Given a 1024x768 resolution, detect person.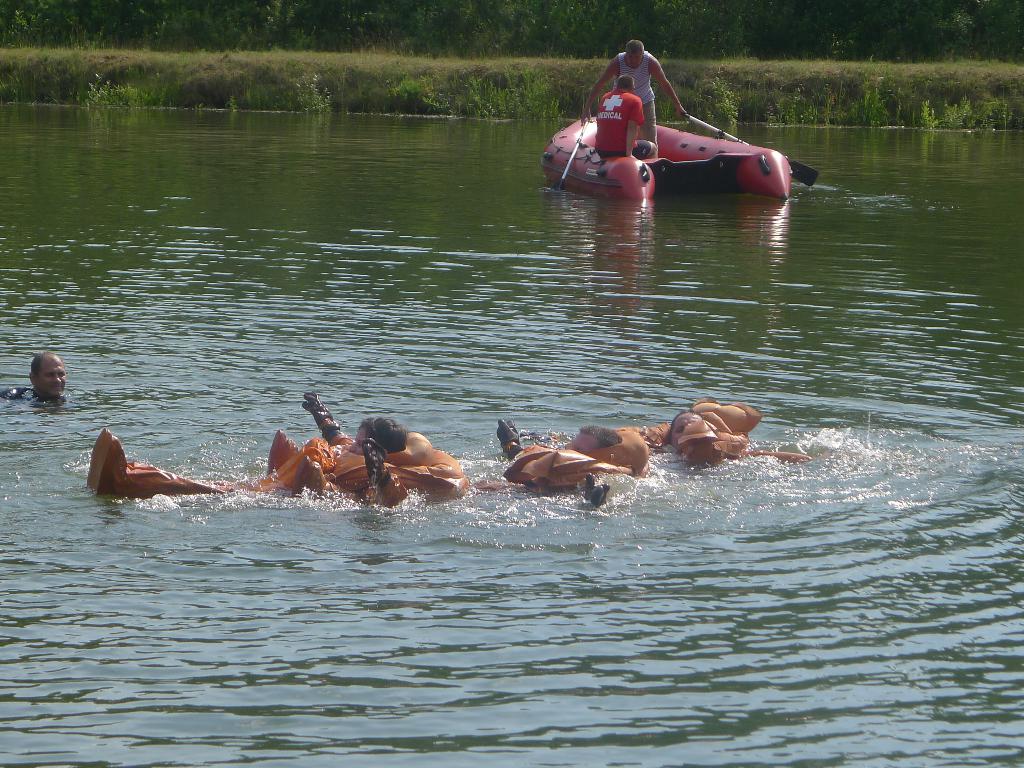
74/384/405/519.
